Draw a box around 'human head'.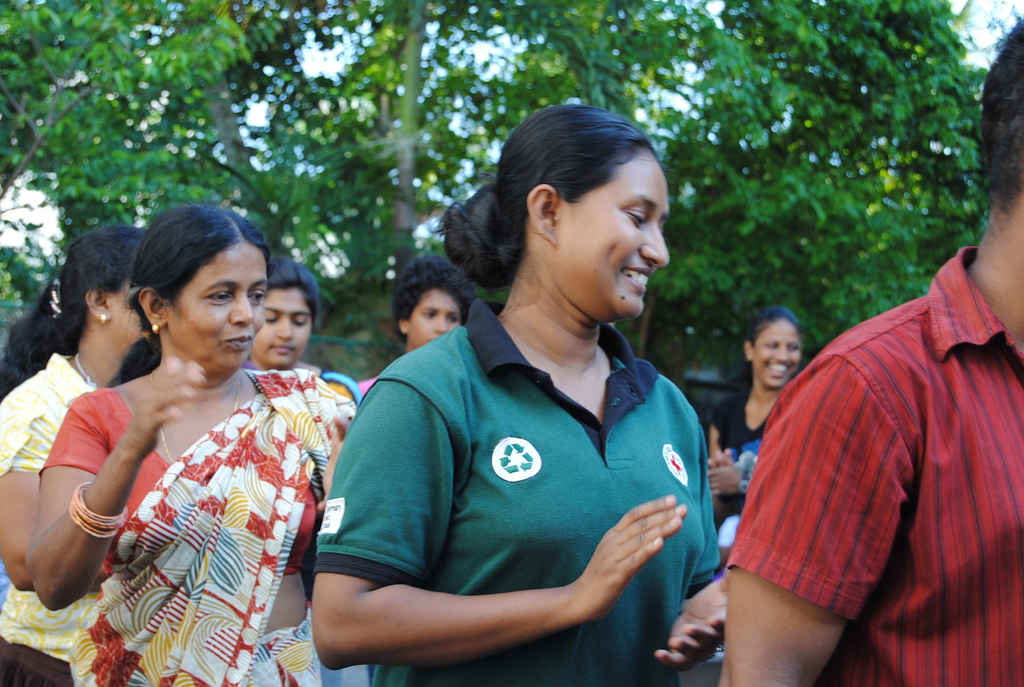
box(741, 307, 804, 387).
